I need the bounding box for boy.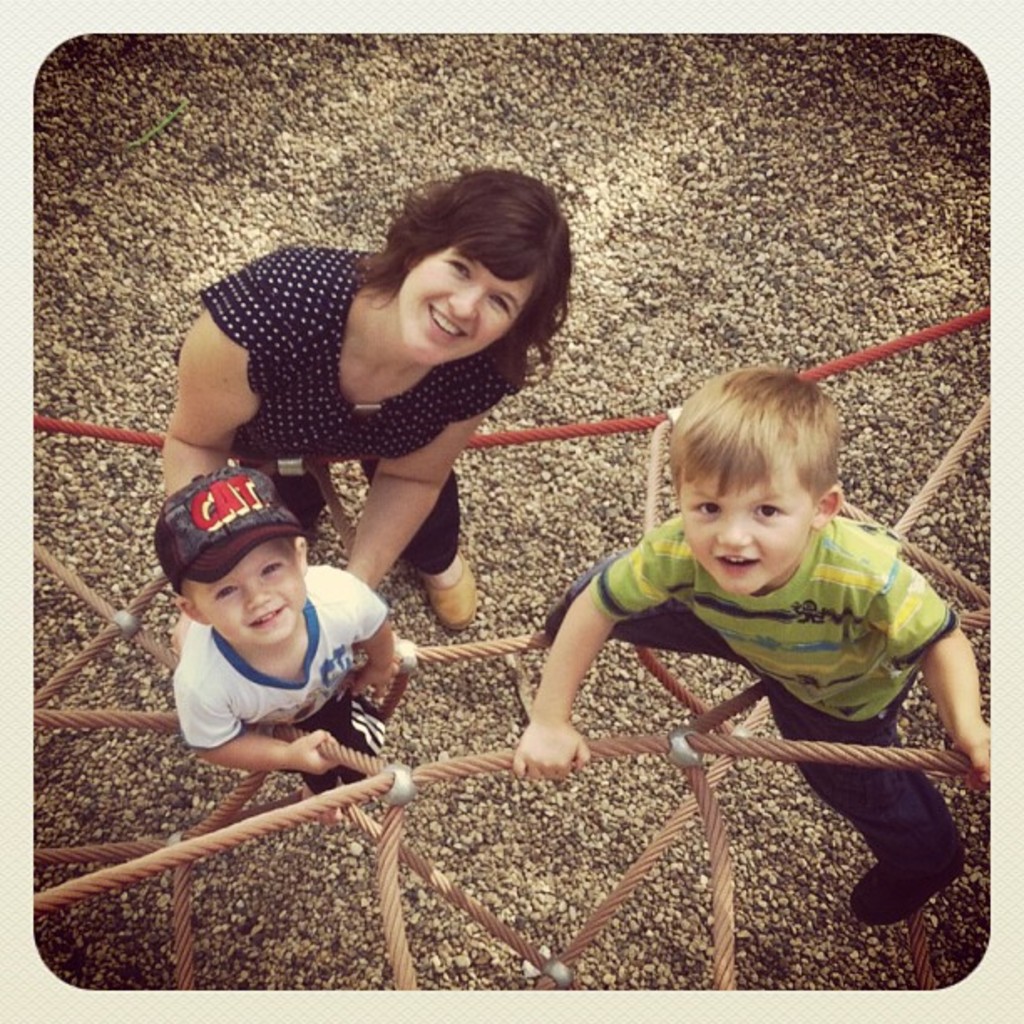
Here it is: bbox=[156, 470, 402, 793].
